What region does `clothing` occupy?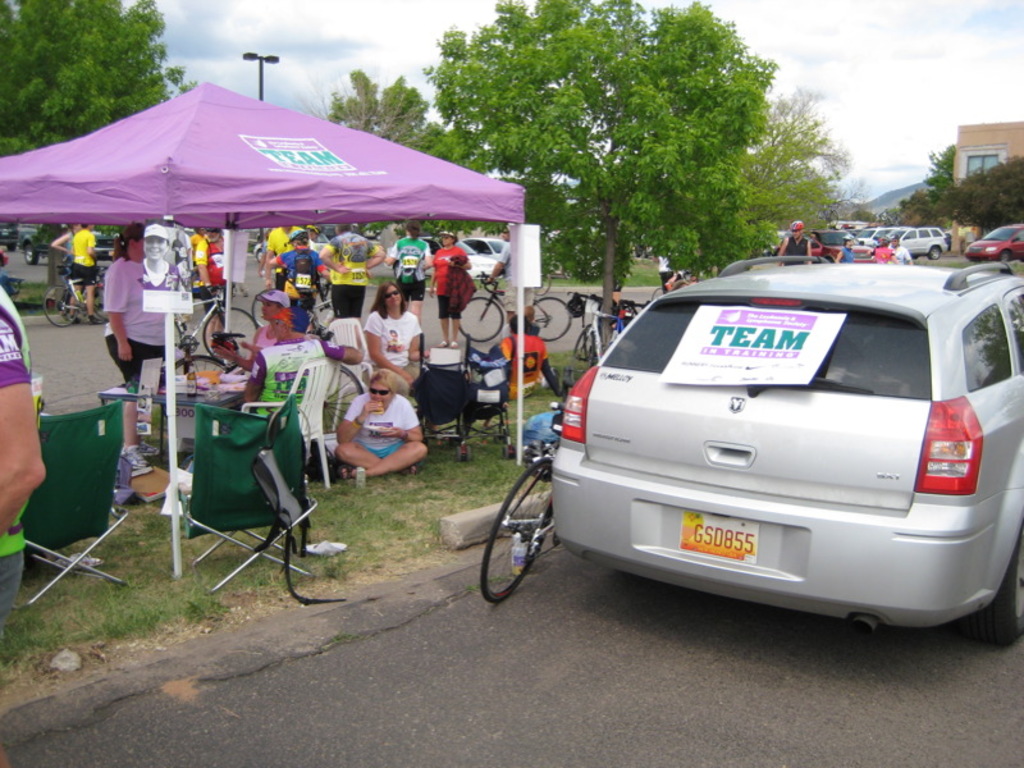
bbox(273, 241, 323, 332).
